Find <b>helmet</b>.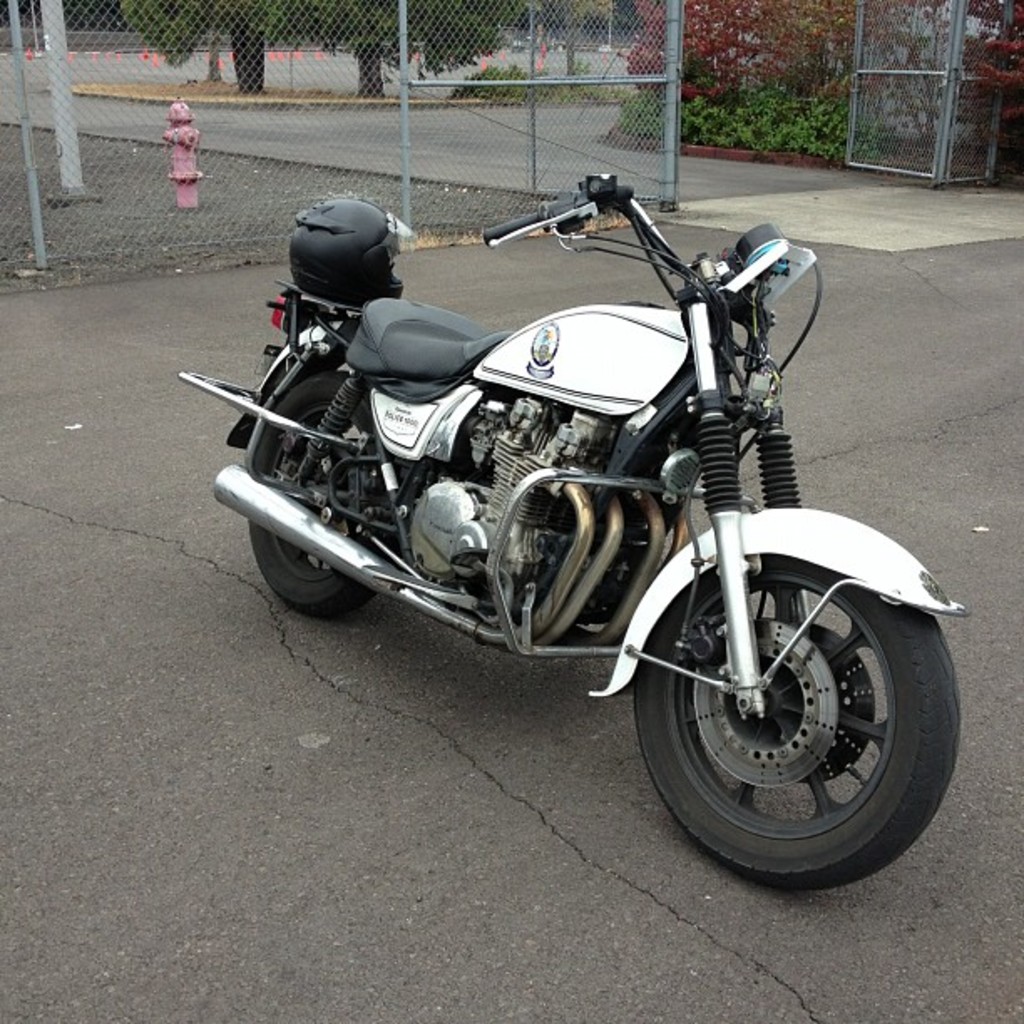
locate(279, 194, 407, 306).
